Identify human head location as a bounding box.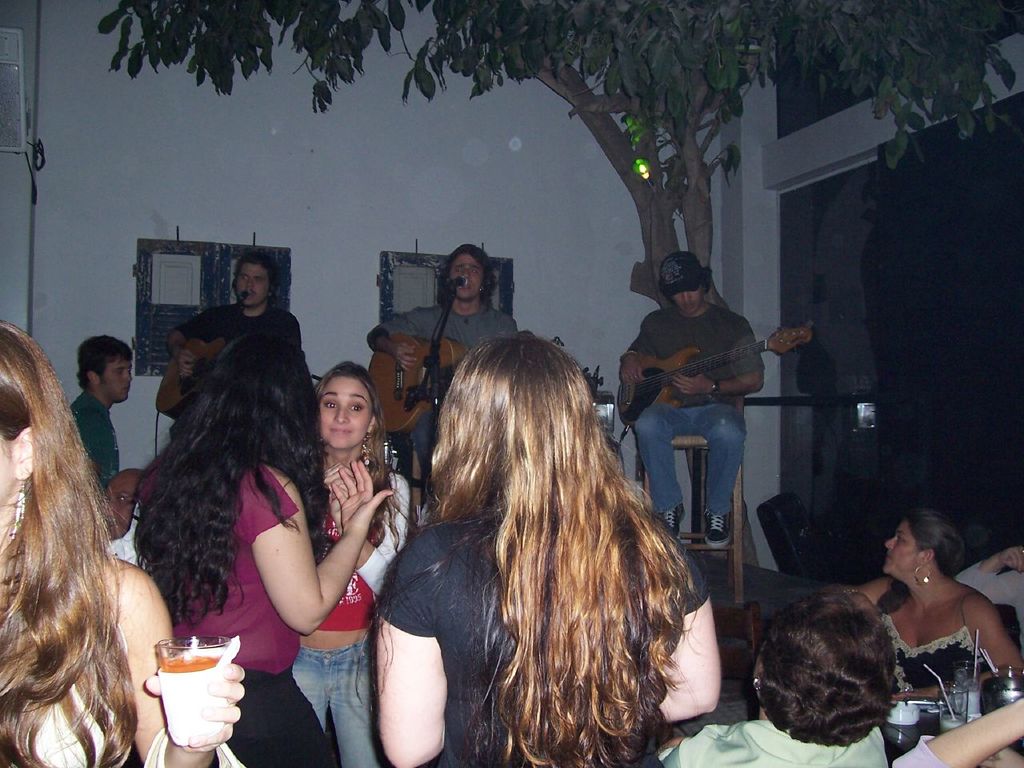
(0,322,78,522).
